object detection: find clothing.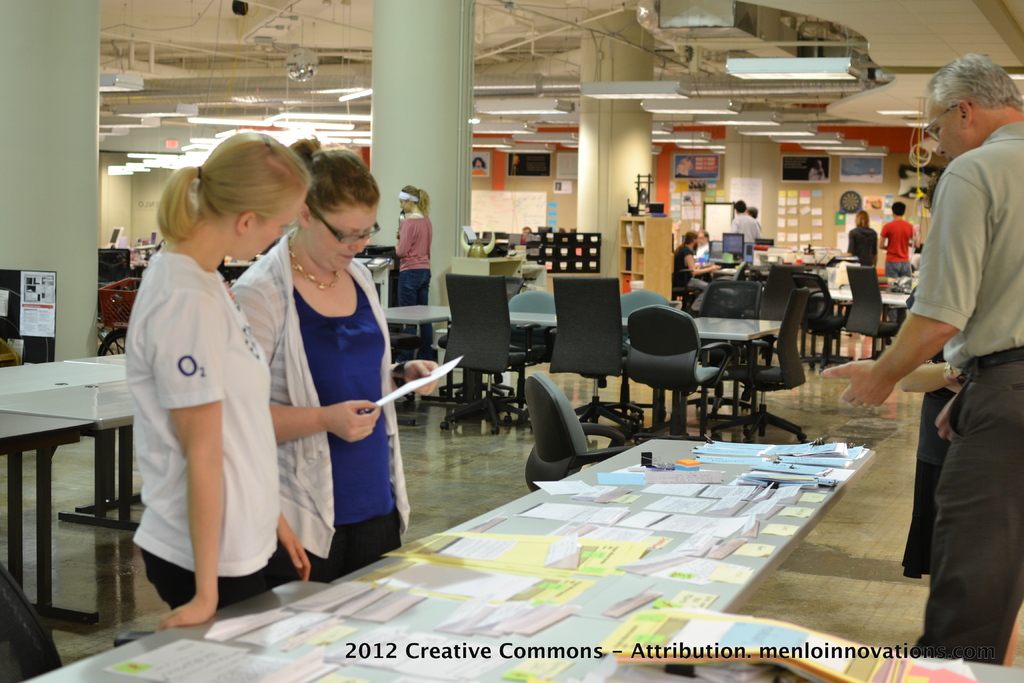
bbox(876, 215, 918, 320).
